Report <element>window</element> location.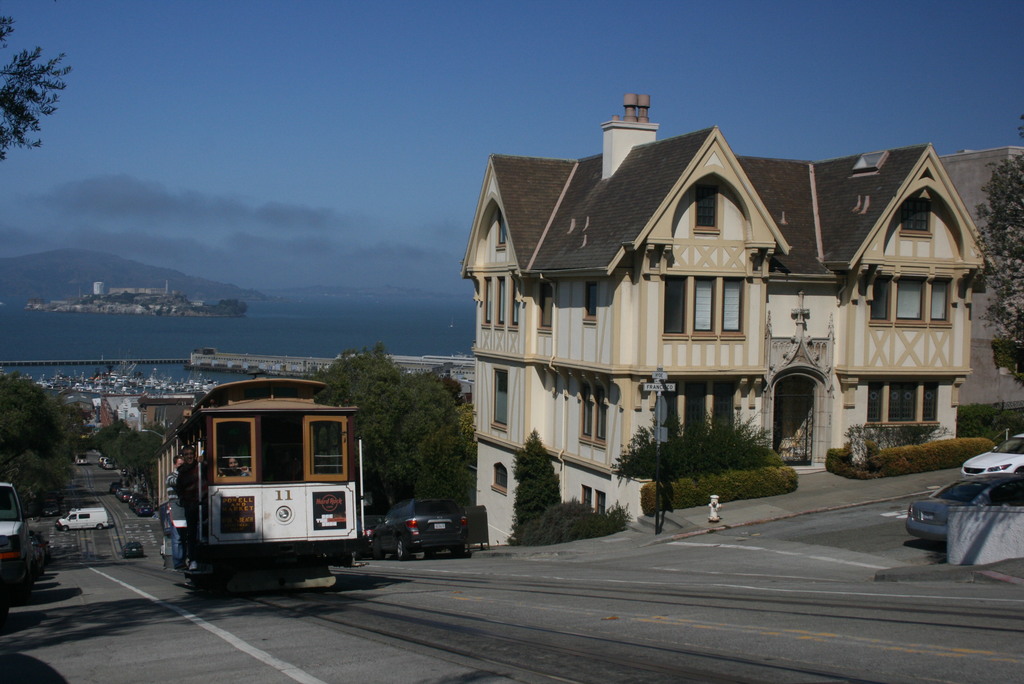
Report: (left=662, top=272, right=693, bottom=339).
